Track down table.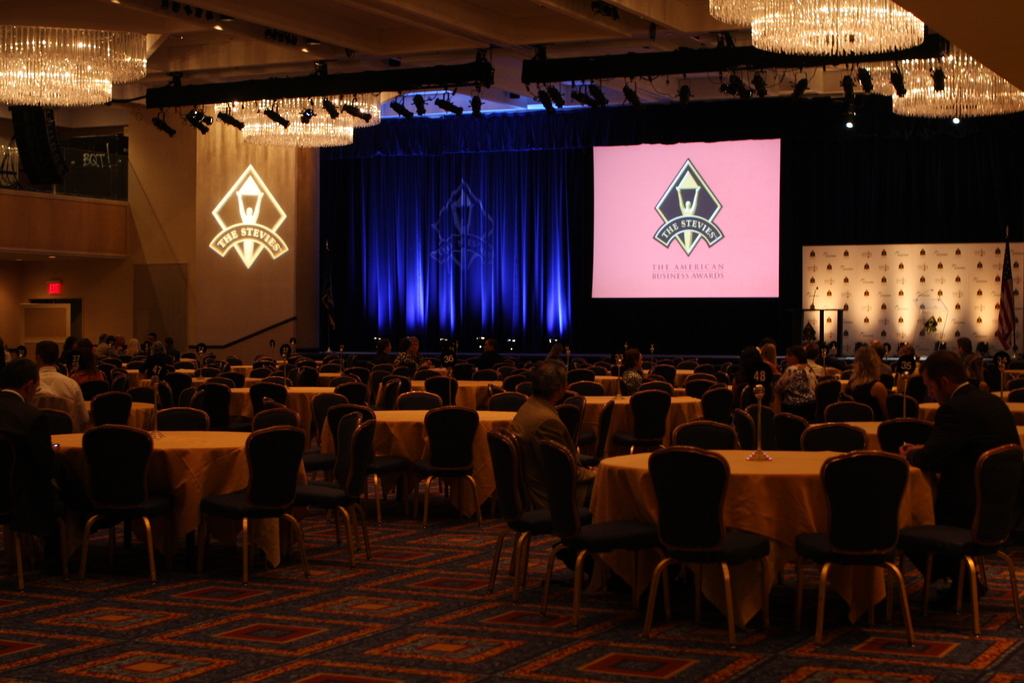
Tracked to bbox=[639, 366, 692, 387].
